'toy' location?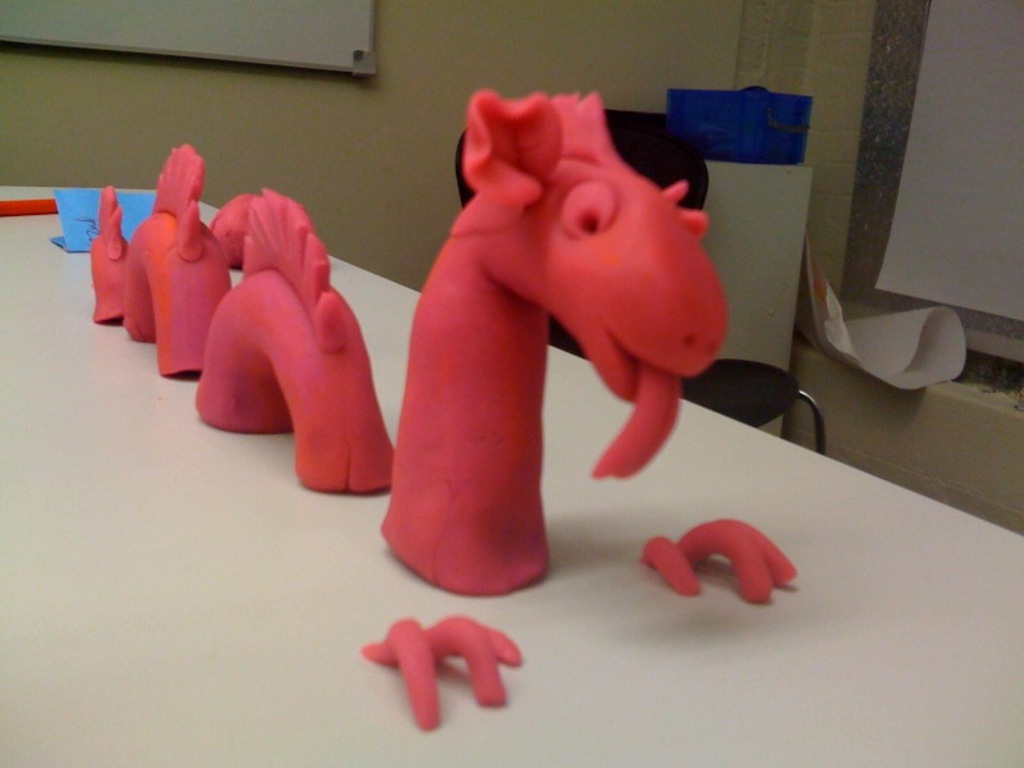
(180, 179, 396, 518)
